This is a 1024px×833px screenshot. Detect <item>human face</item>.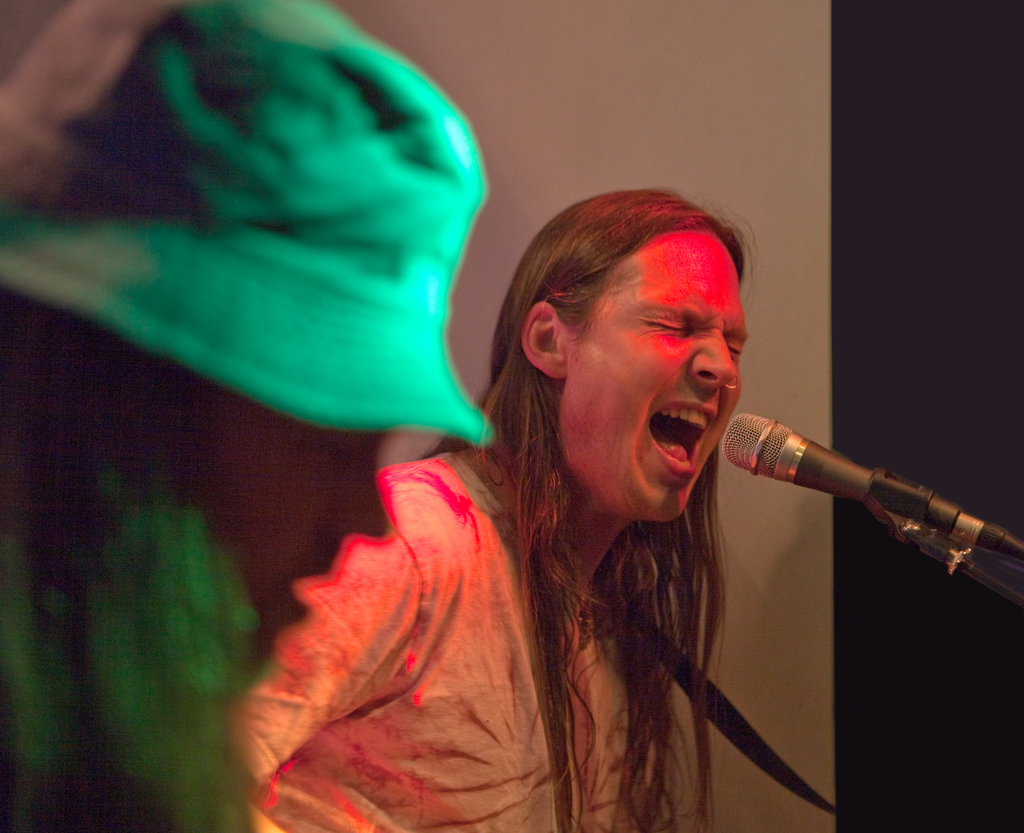
561 230 749 527.
